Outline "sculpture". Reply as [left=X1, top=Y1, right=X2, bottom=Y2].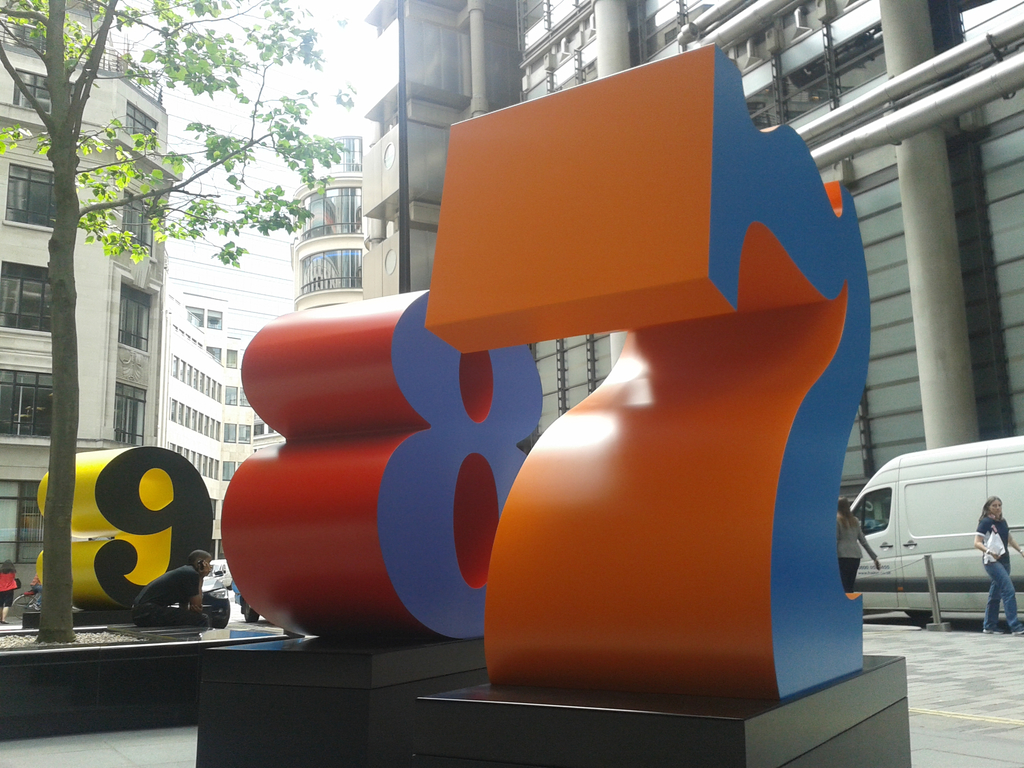
[left=219, top=284, right=558, bottom=644].
